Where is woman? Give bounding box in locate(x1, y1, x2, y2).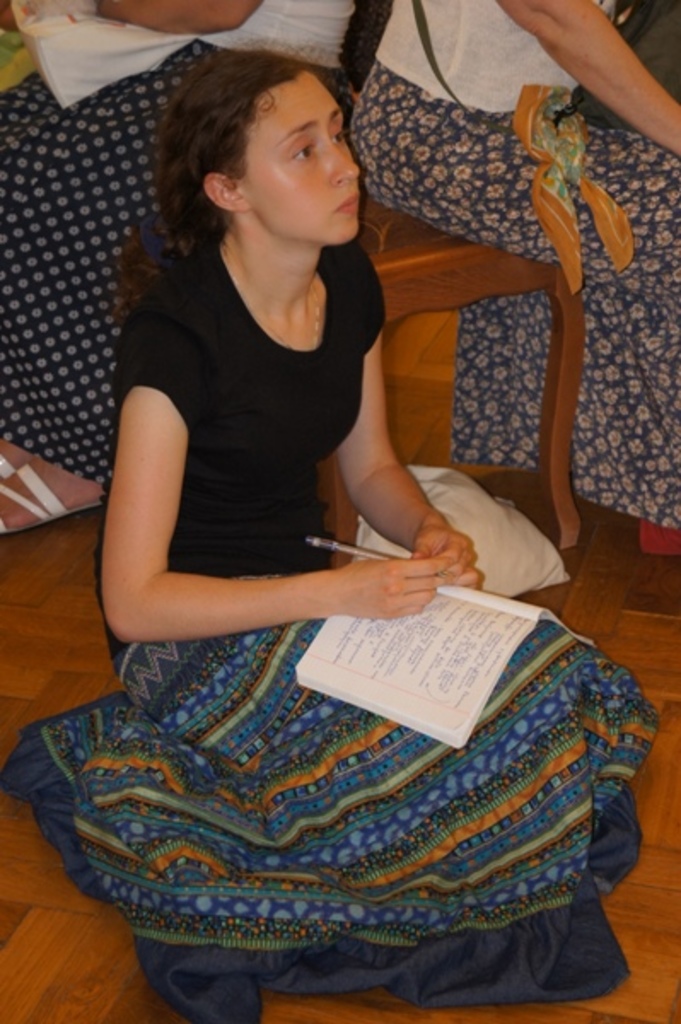
locate(0, 48, 664, 1022).
